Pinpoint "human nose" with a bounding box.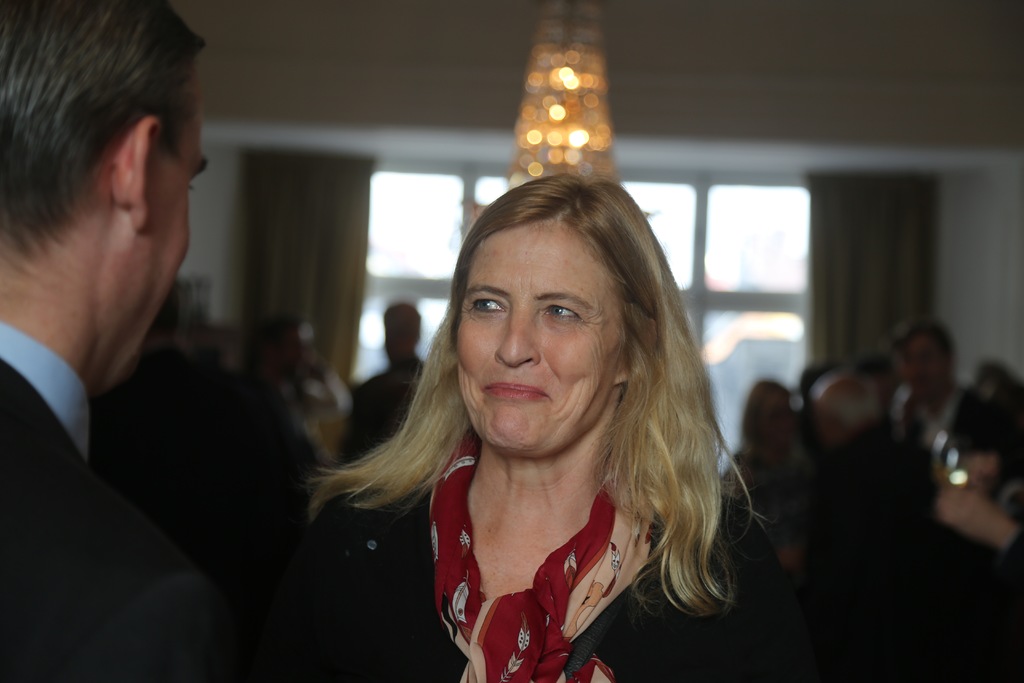
locate(493, 302, 543, 365).
